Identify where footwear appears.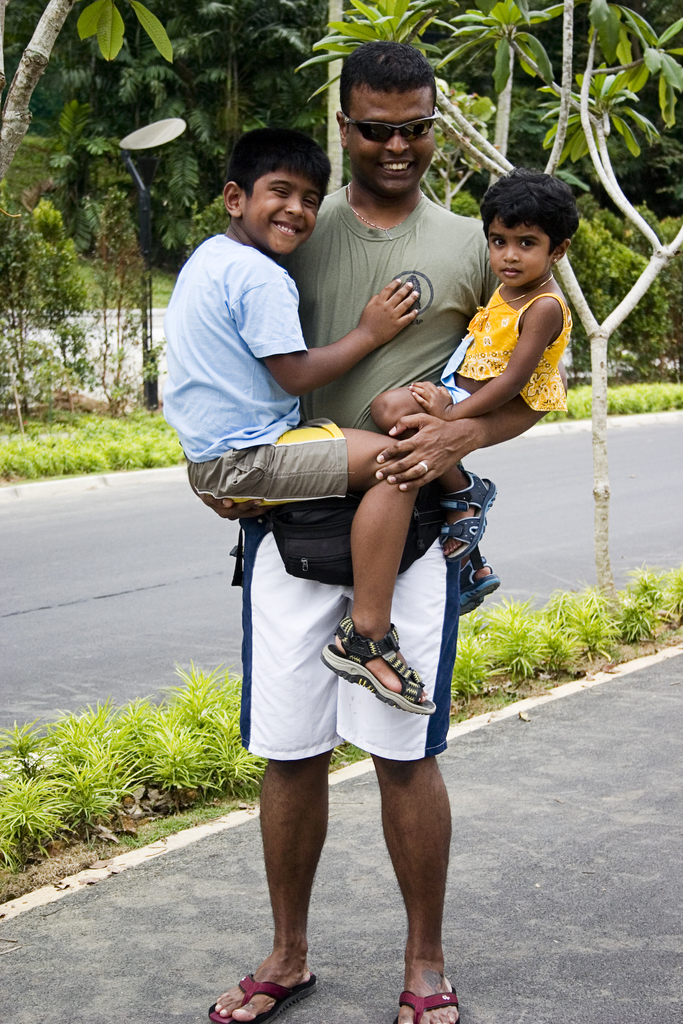
Appears at detection(205, 970, 321, 1023).
